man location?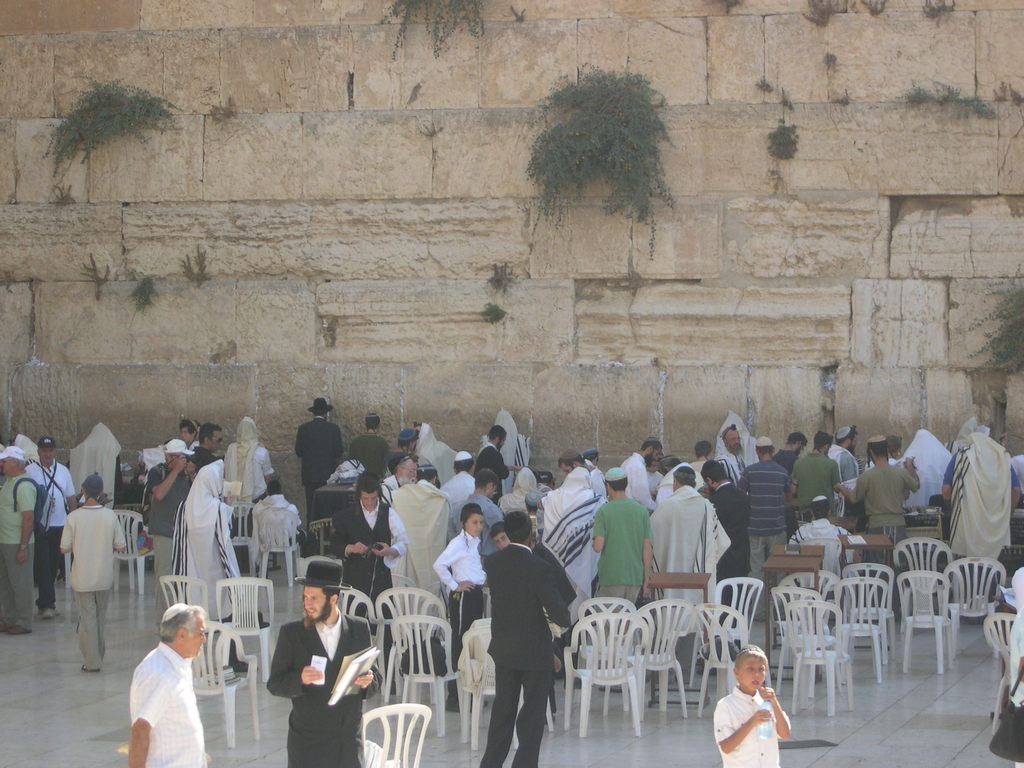
{"left": 713, "top": 422, "right": 759, "bottom": 482}
